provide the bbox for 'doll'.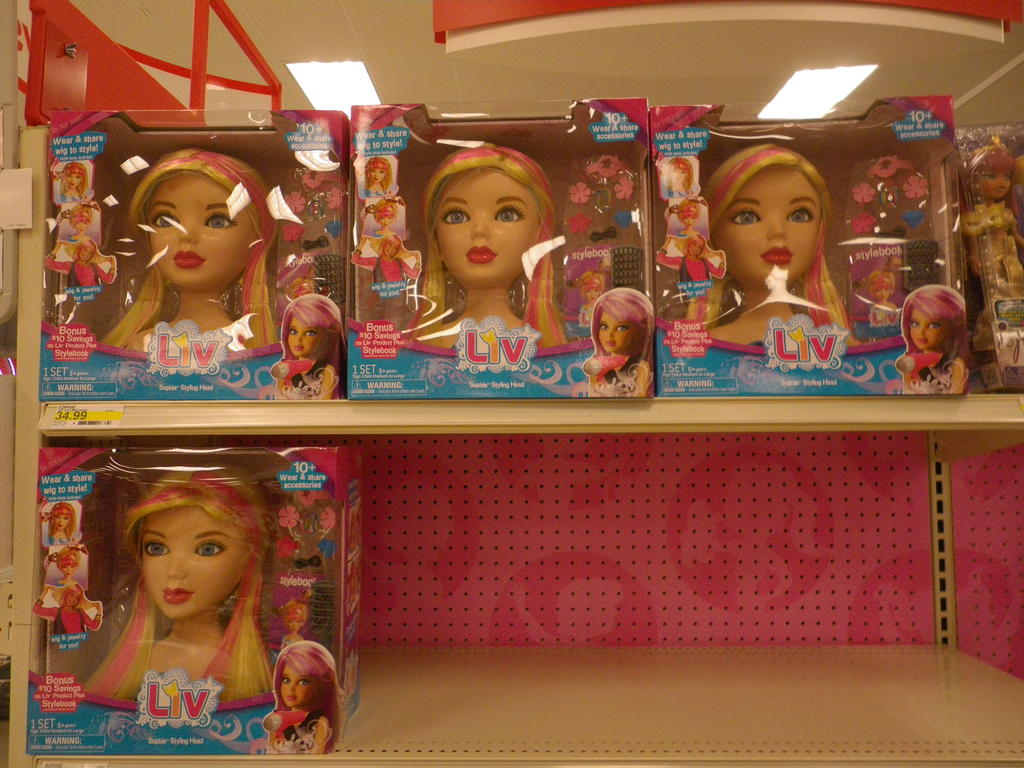
583,291,652,405.
